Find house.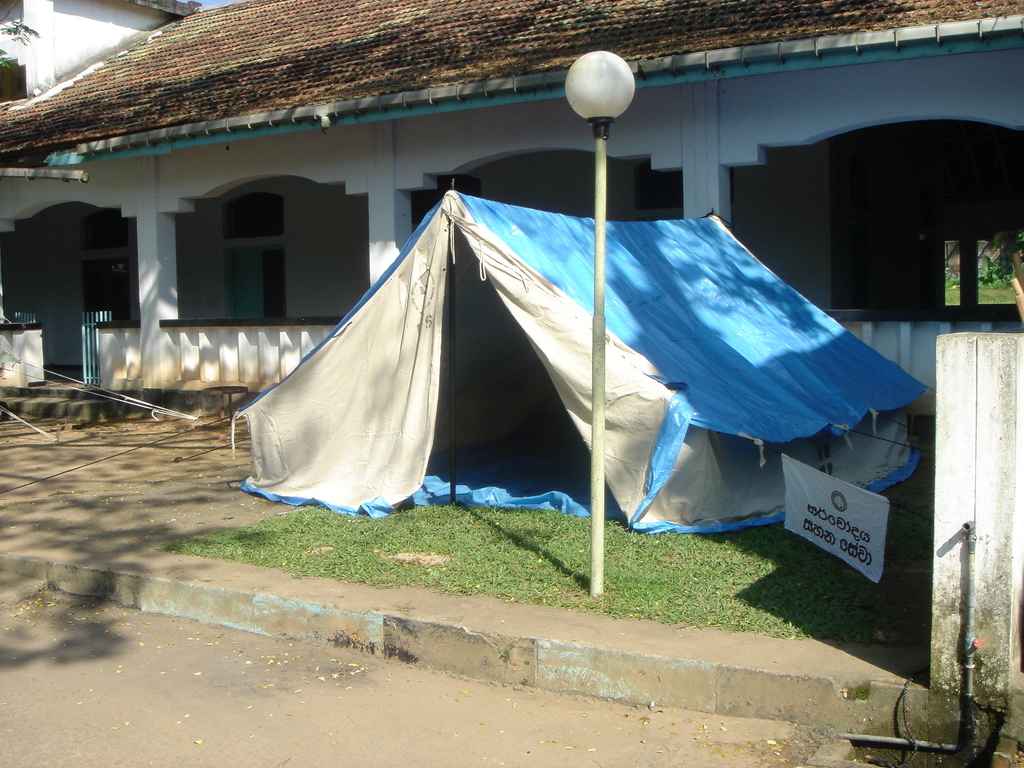
0:0:1023:388.
